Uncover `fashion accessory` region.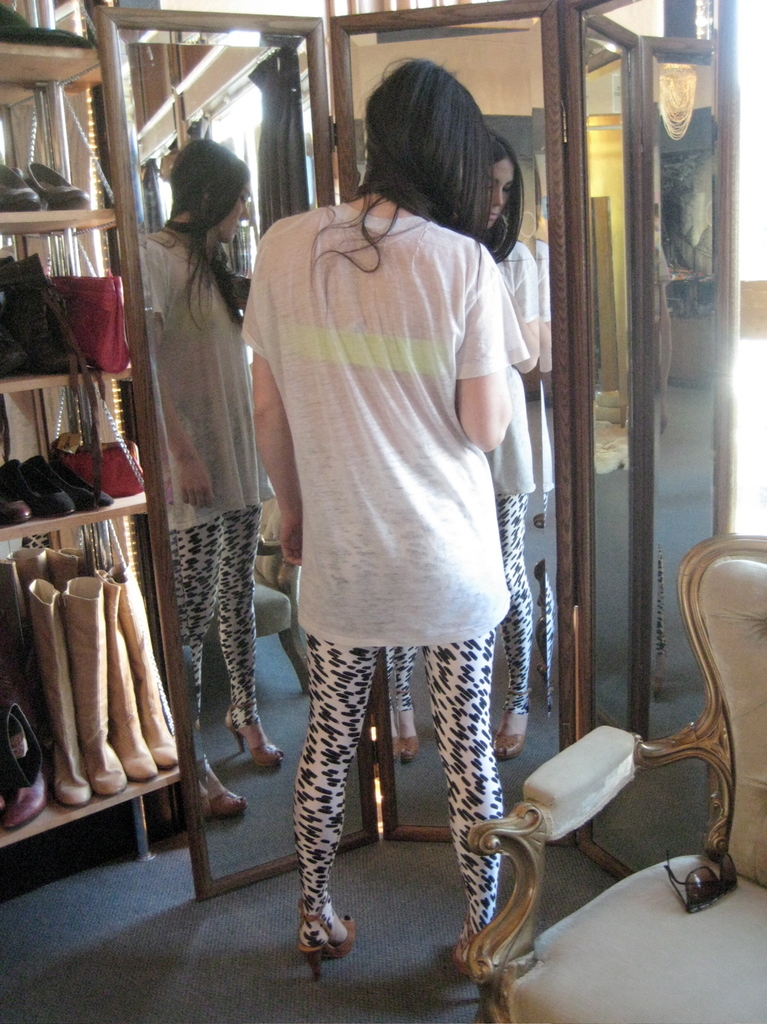
Uncovered: [223,716,288,769].
